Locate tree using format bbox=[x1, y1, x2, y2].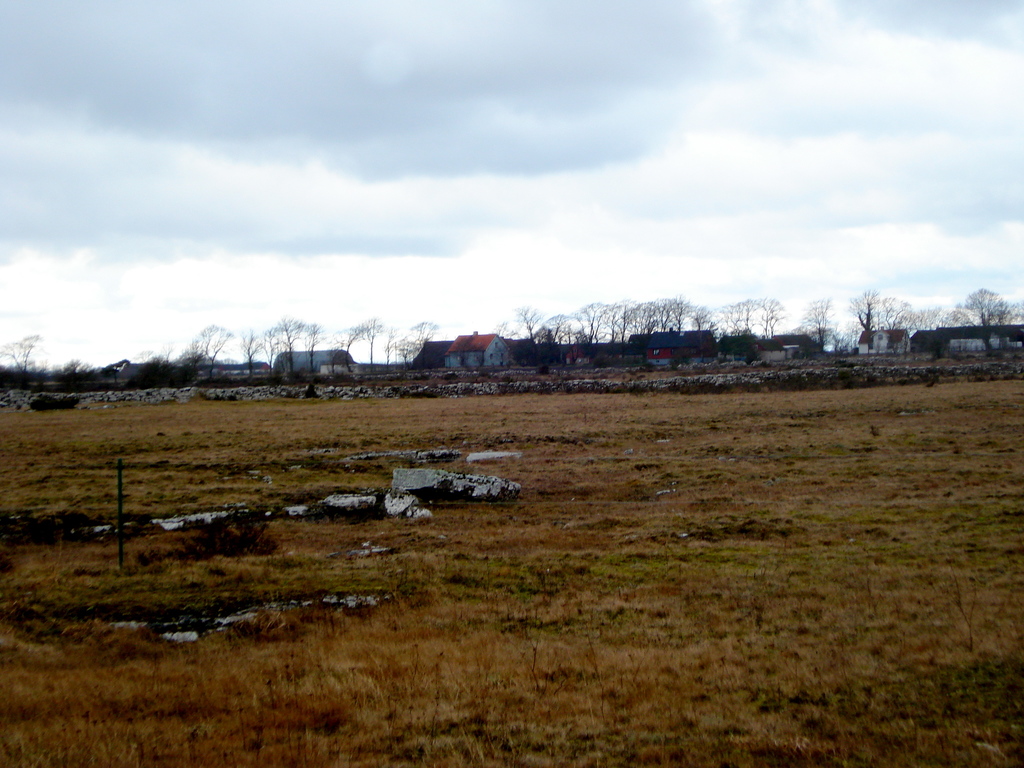
bbox=[387, 319, 436, 366].
